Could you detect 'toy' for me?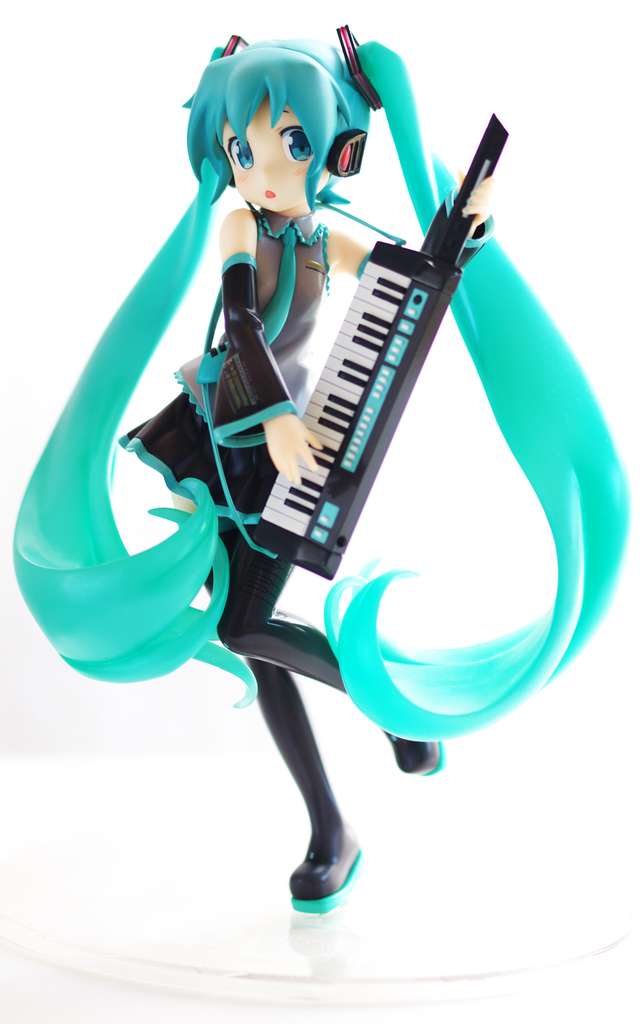
Detection result: {"x1": 0, "y1": 1, "x2": 565, "y2": 867}.
